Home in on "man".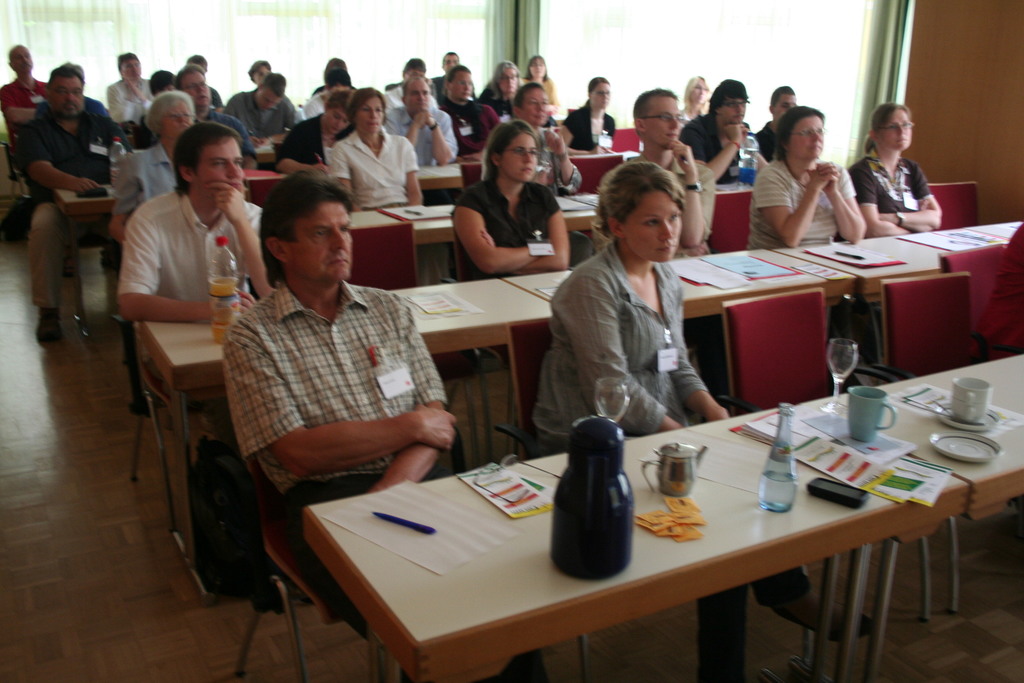
Homed in at locate(119, 124, 264, 319).
